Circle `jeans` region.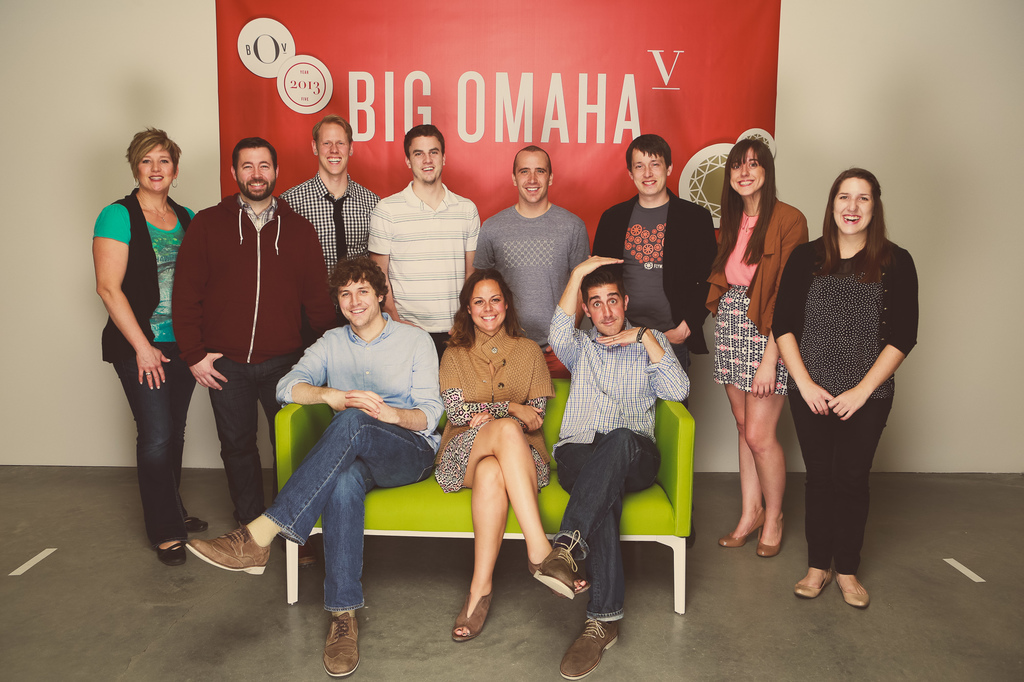
Region: [x1=209, y1=354, x2=296, y2=524].
